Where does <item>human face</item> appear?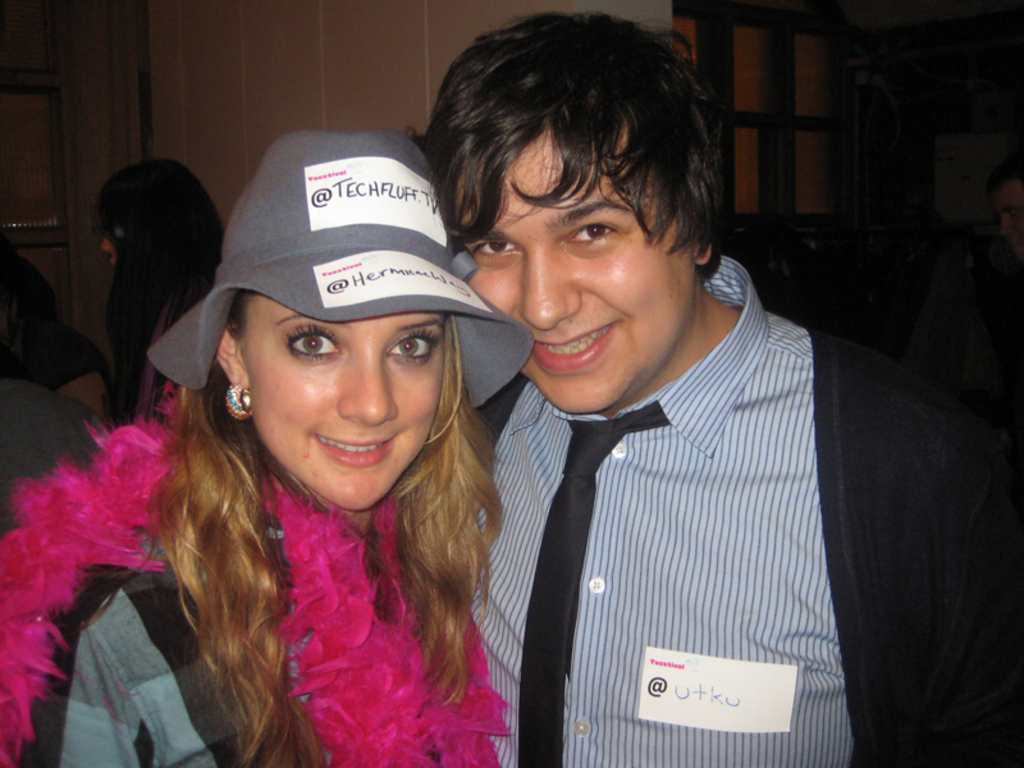
Appears at {"x1": 449, "y1": 137, "x2": 696, "y2": 417}.
